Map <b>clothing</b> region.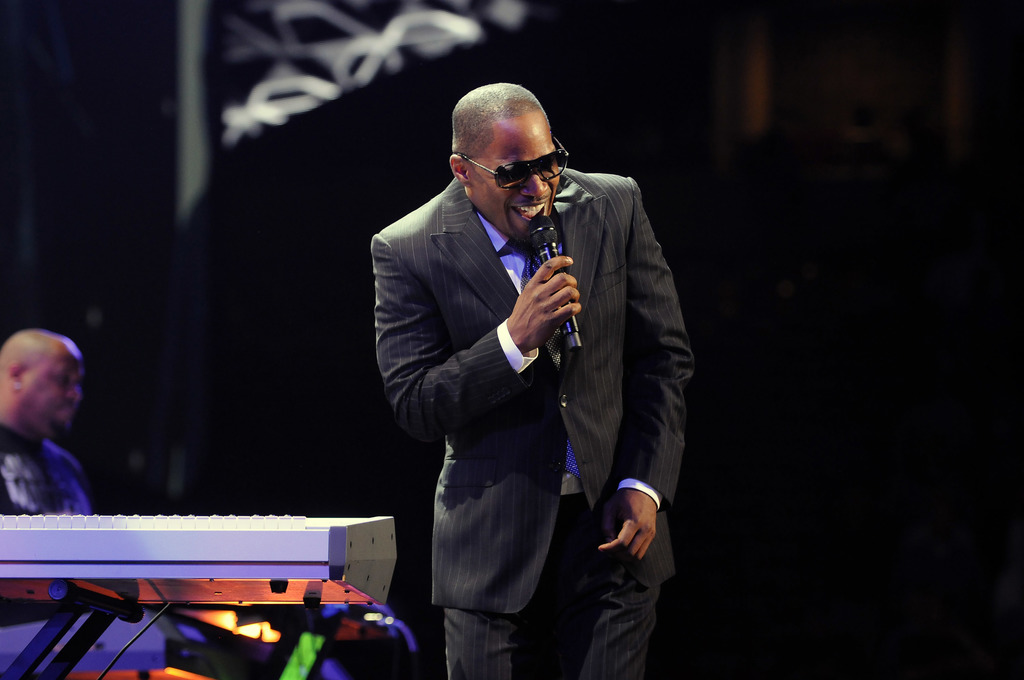
Mapped to x1=0, y1=420, x2=95, y2=544.
